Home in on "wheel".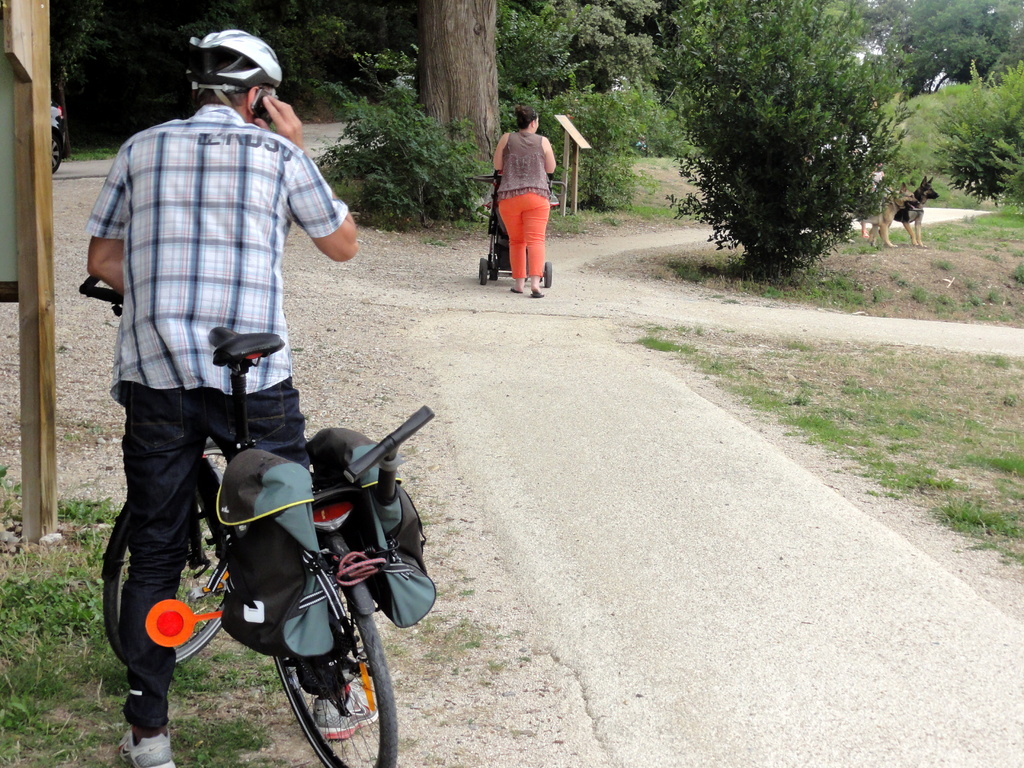
Homed in at crop(50, 131, 62, 174).
